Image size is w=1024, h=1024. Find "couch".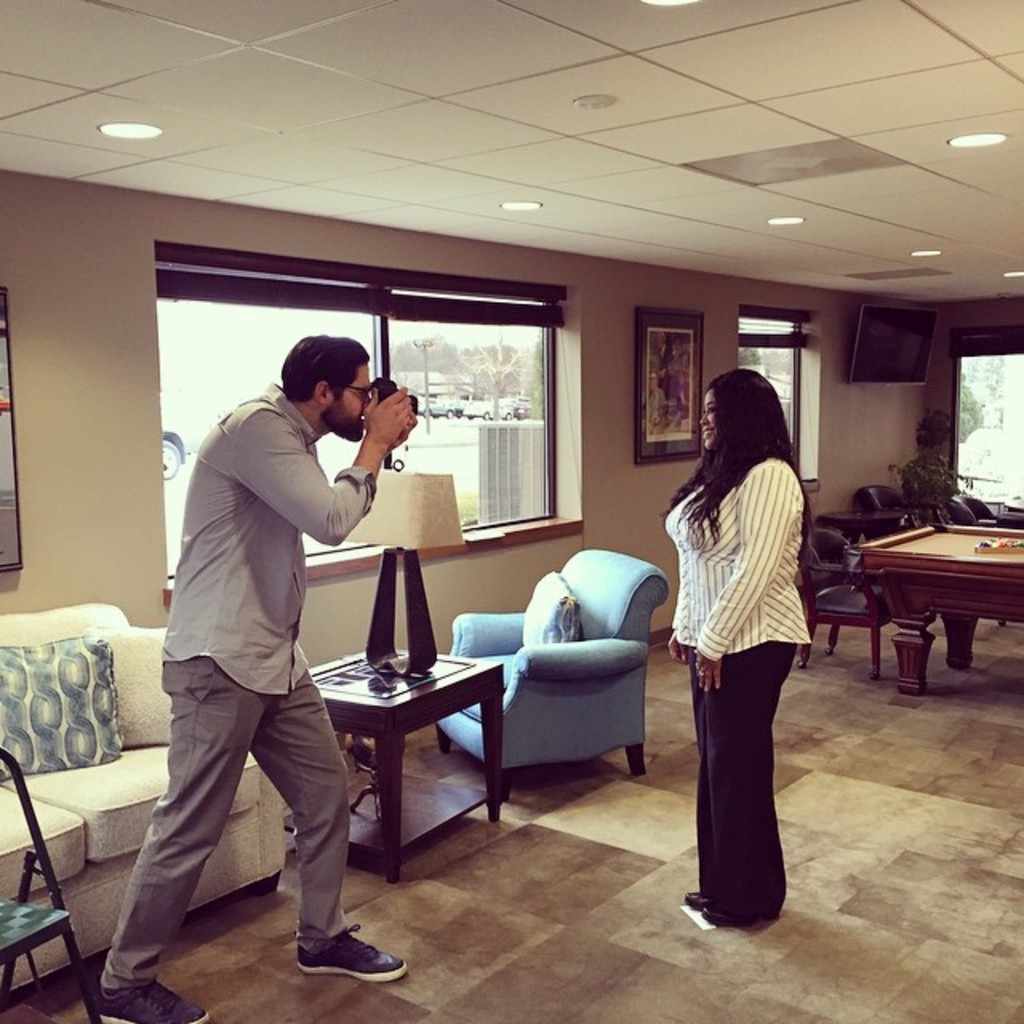
(445, 546, 701, 818).
